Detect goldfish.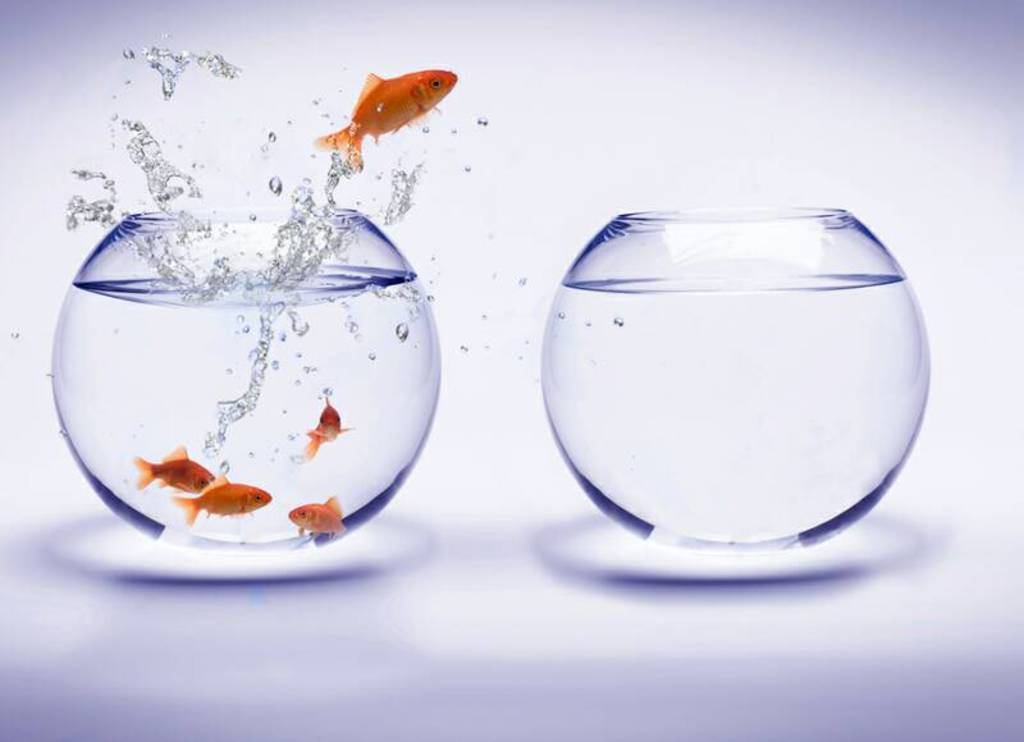
Detected at x1=316 y1=67 x2=456 y2=169.
